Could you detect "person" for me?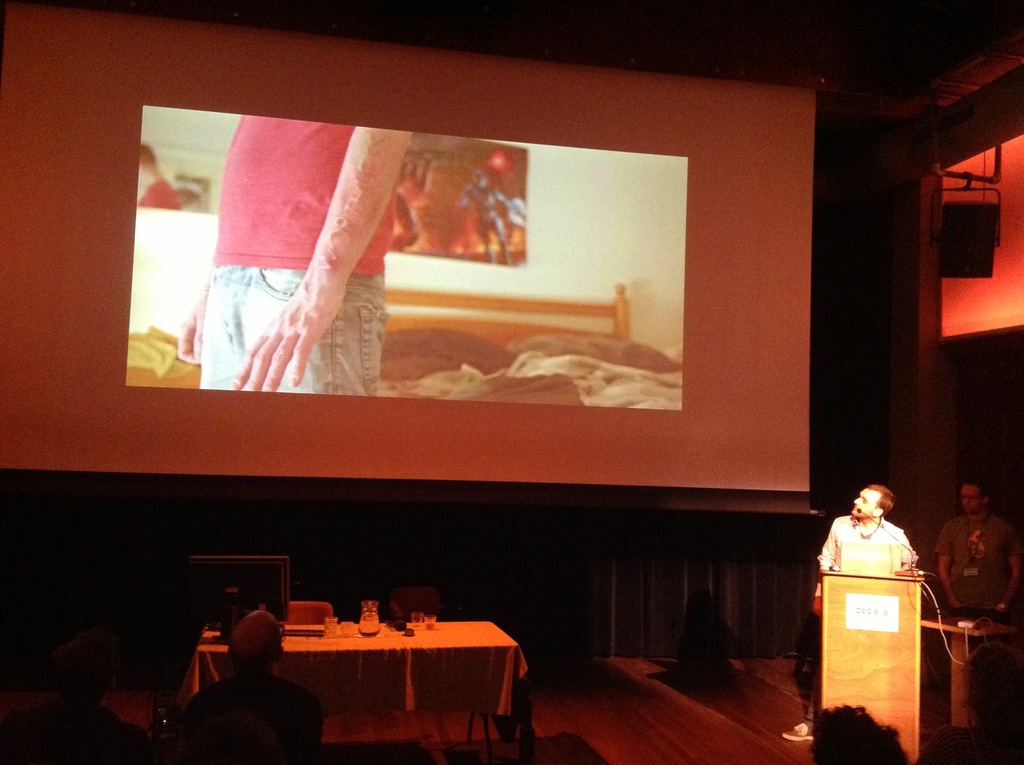
Detection result: locate(1, 620, 177, 764).
